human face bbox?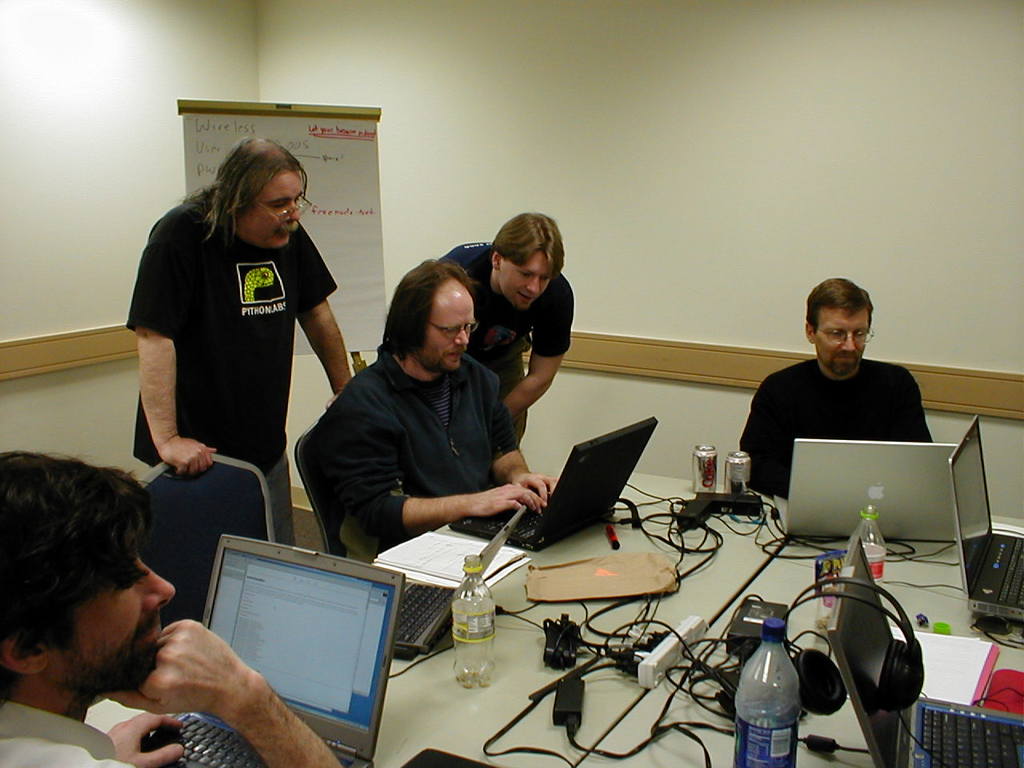
l=497, t=246, r=553, b=306
